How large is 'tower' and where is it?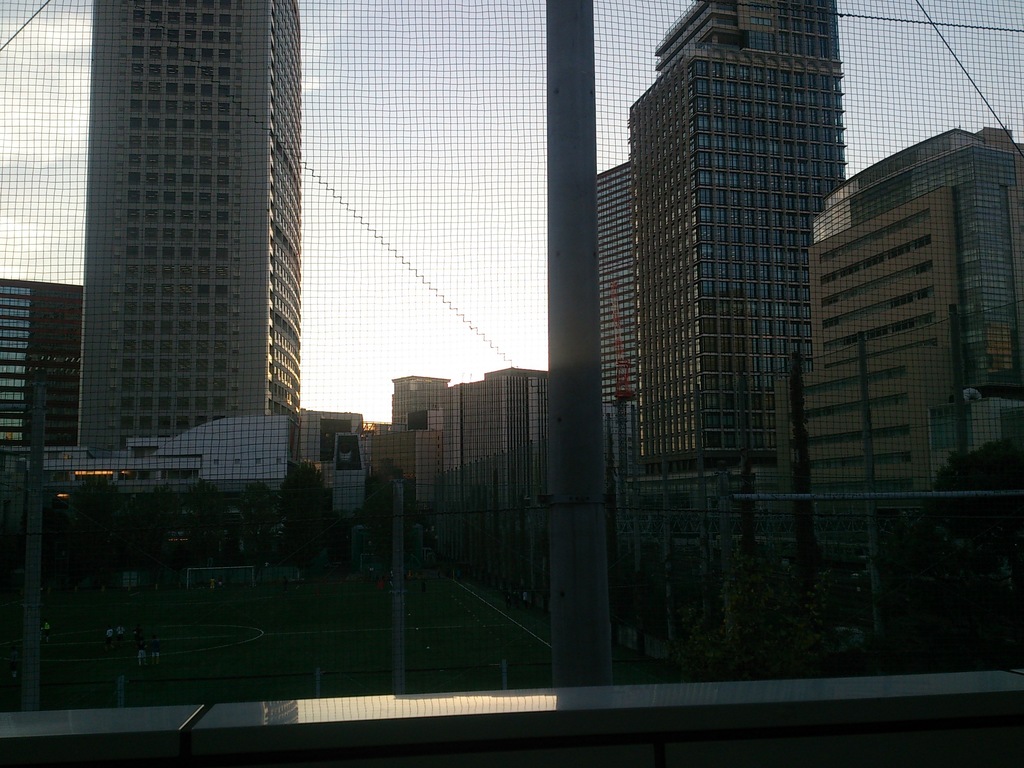
Bounding box: 64/8/344/492.
